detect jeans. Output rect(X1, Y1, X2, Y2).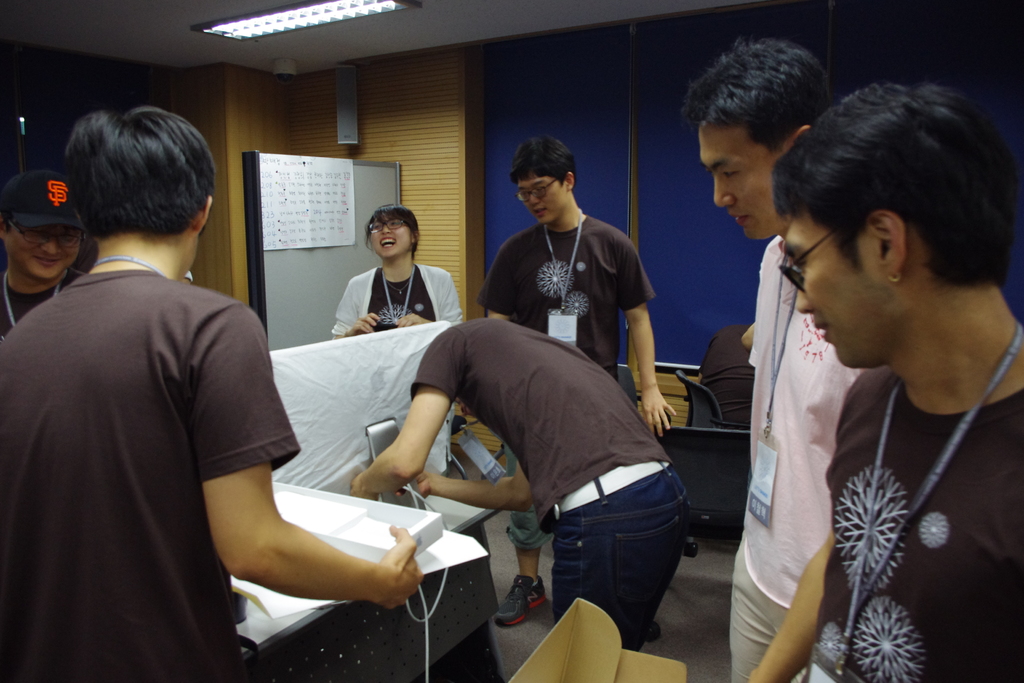
rect(540, 493, 694, 651).
